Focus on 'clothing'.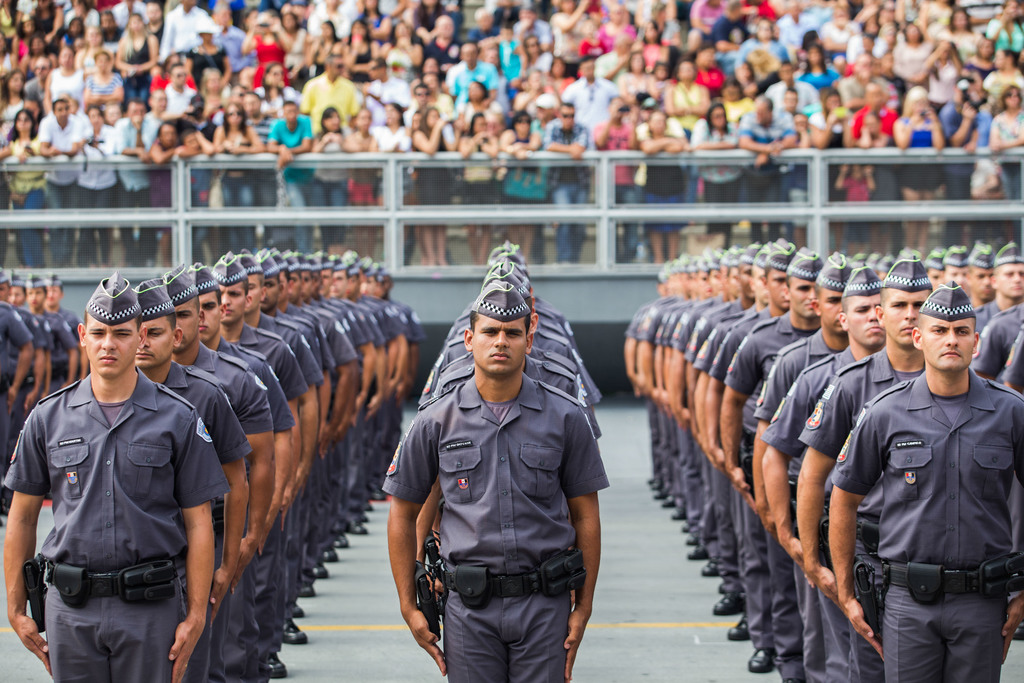
Focused at 88/68/120/104.
